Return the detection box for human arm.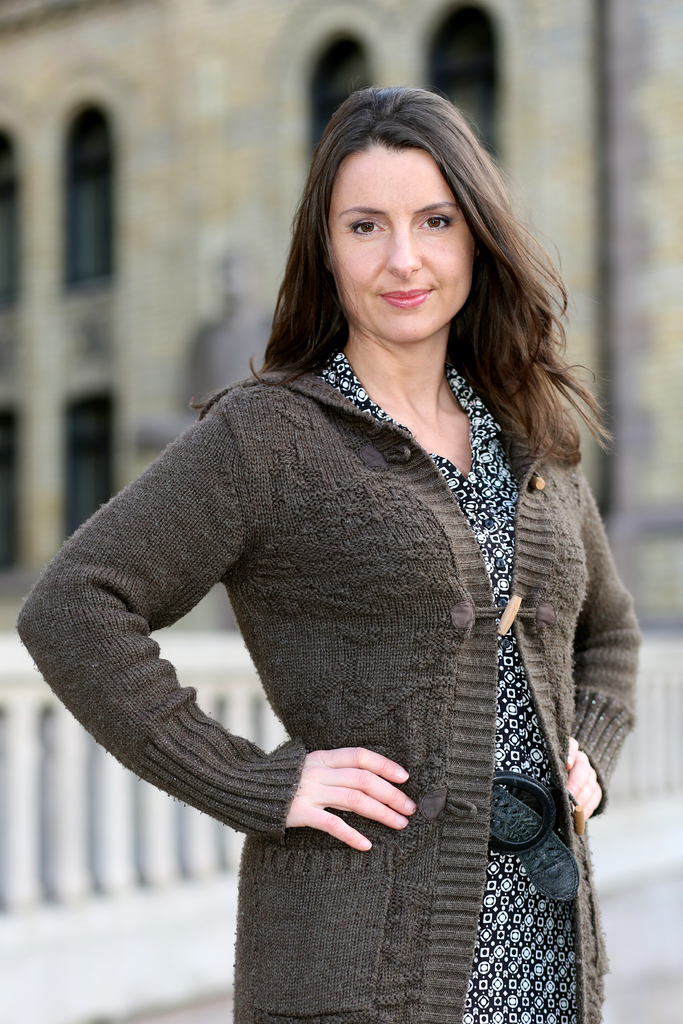
[571,512,643,822].
